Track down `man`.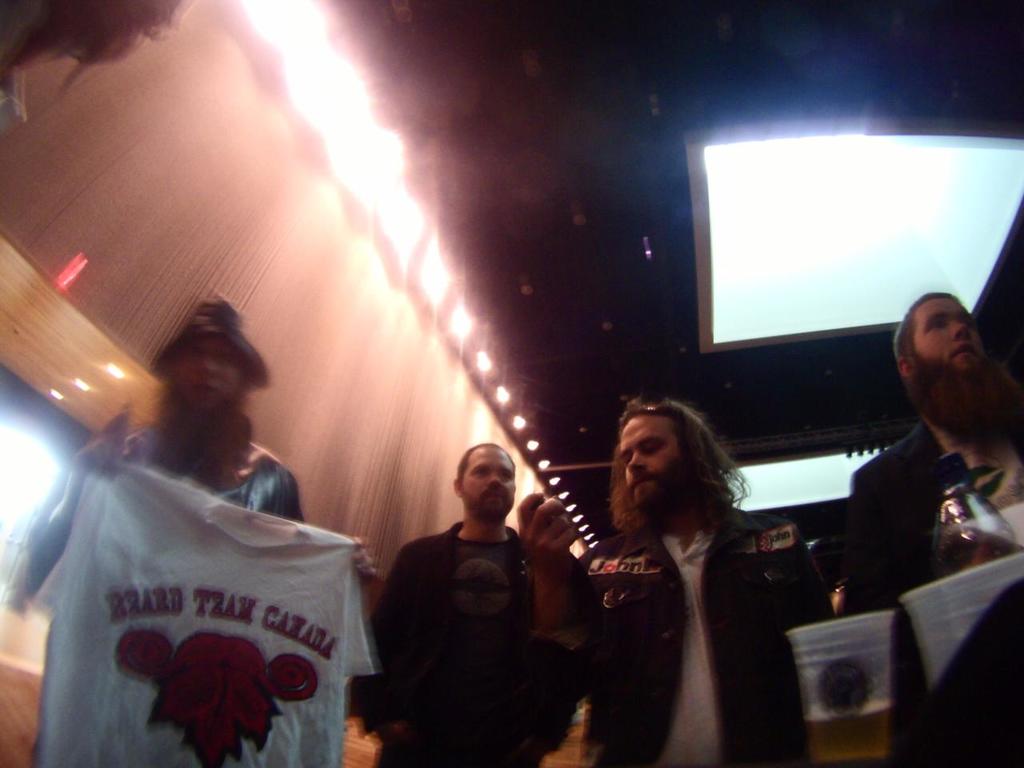
Tracked to pyautogui.locateOnScreen(838, 290, 1023, 767).
